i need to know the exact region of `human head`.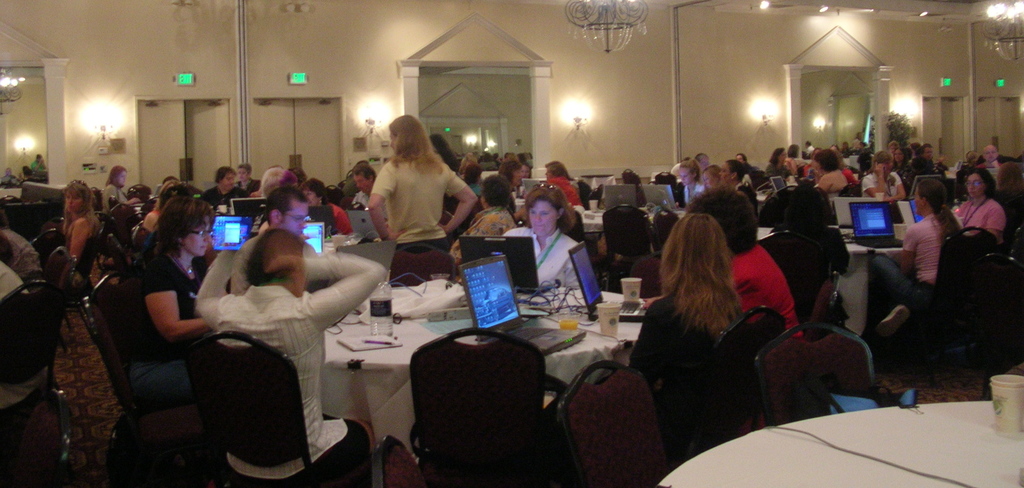
Region: (717, 158, 749, 186).
